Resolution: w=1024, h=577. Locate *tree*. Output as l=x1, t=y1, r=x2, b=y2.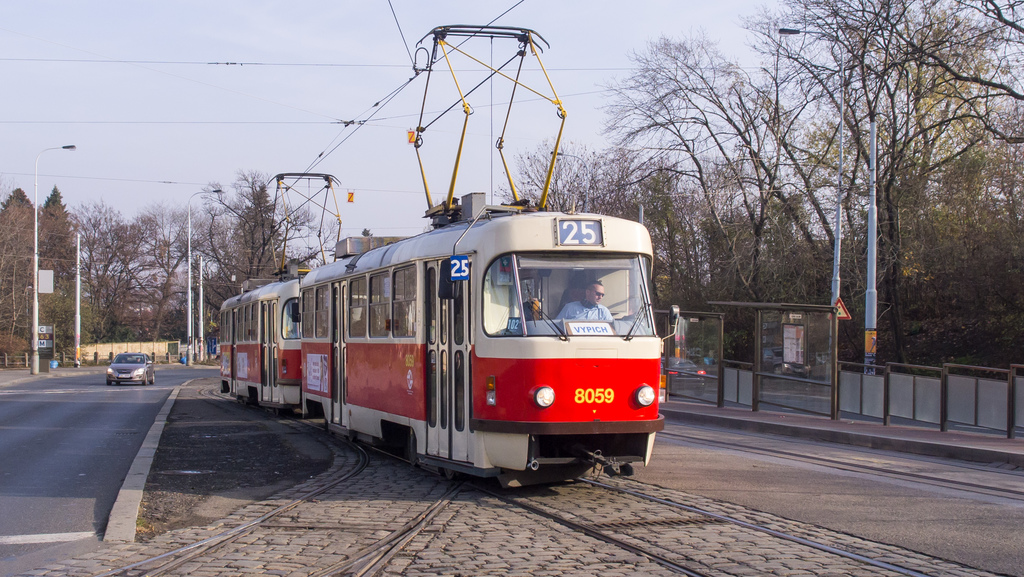
l=58, t=186, r=125, b=341.
